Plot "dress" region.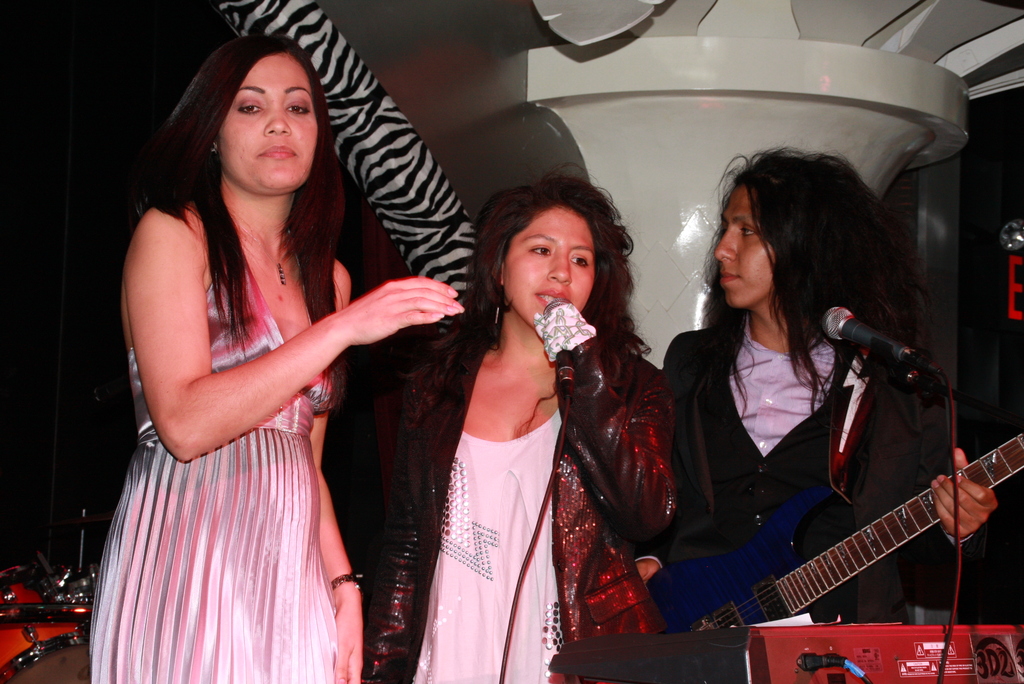
Plotted at 409 412 566 683.
